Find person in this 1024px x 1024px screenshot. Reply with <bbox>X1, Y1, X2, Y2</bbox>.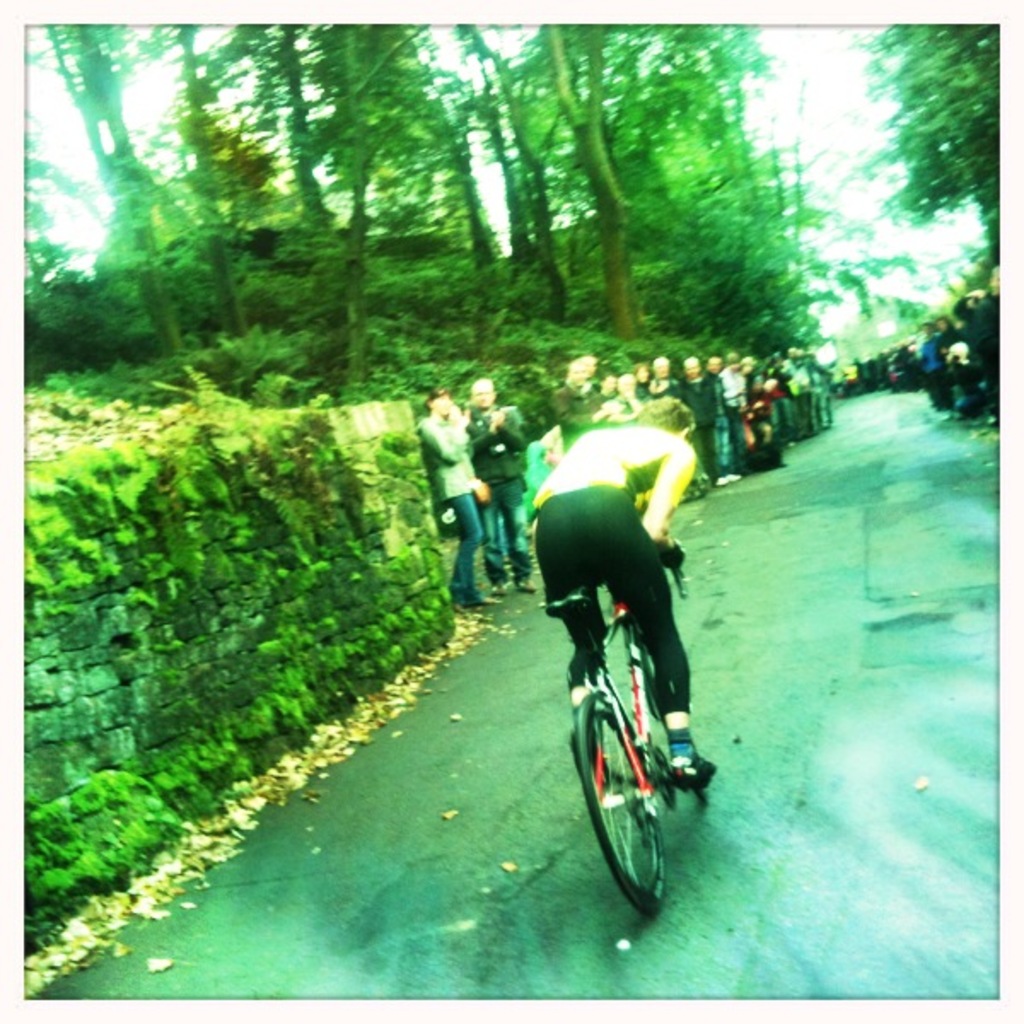
<bbox>524, 387, 710, 794</bbox>.
